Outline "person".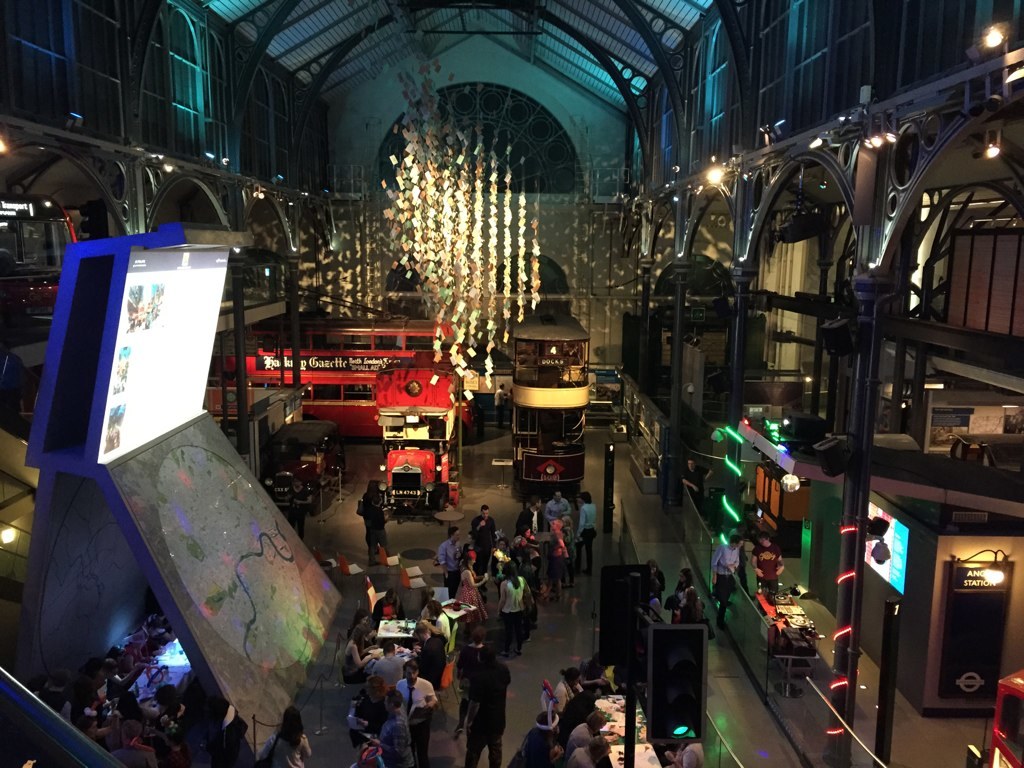
Outline: [574,489,601,571].
